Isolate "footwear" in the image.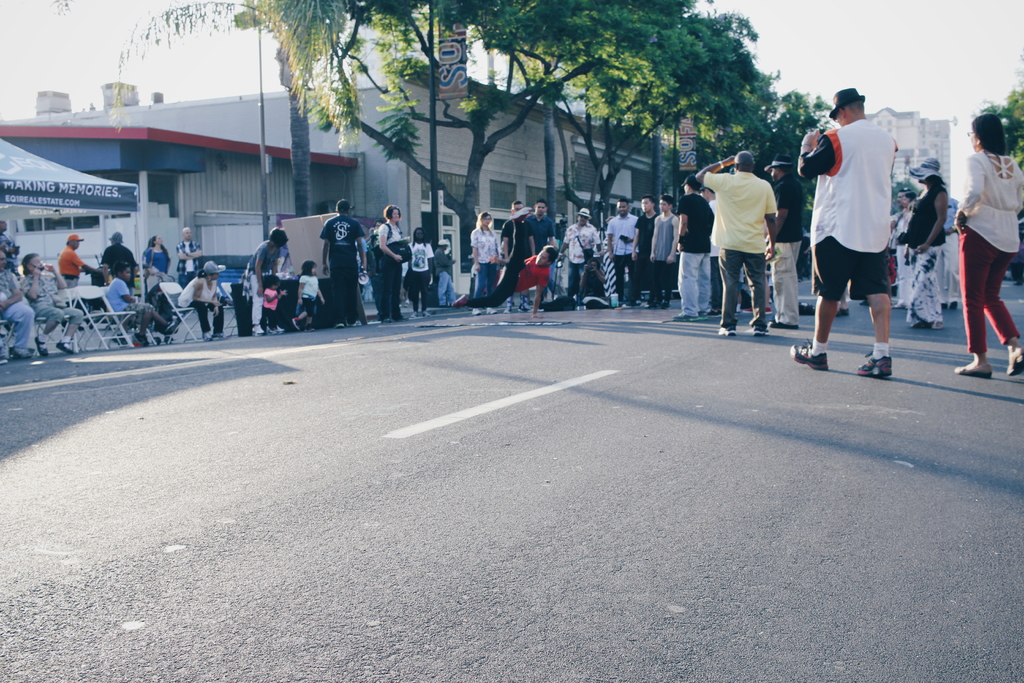
Isolated region: left=671, top=310, right=698, bottom=323.
